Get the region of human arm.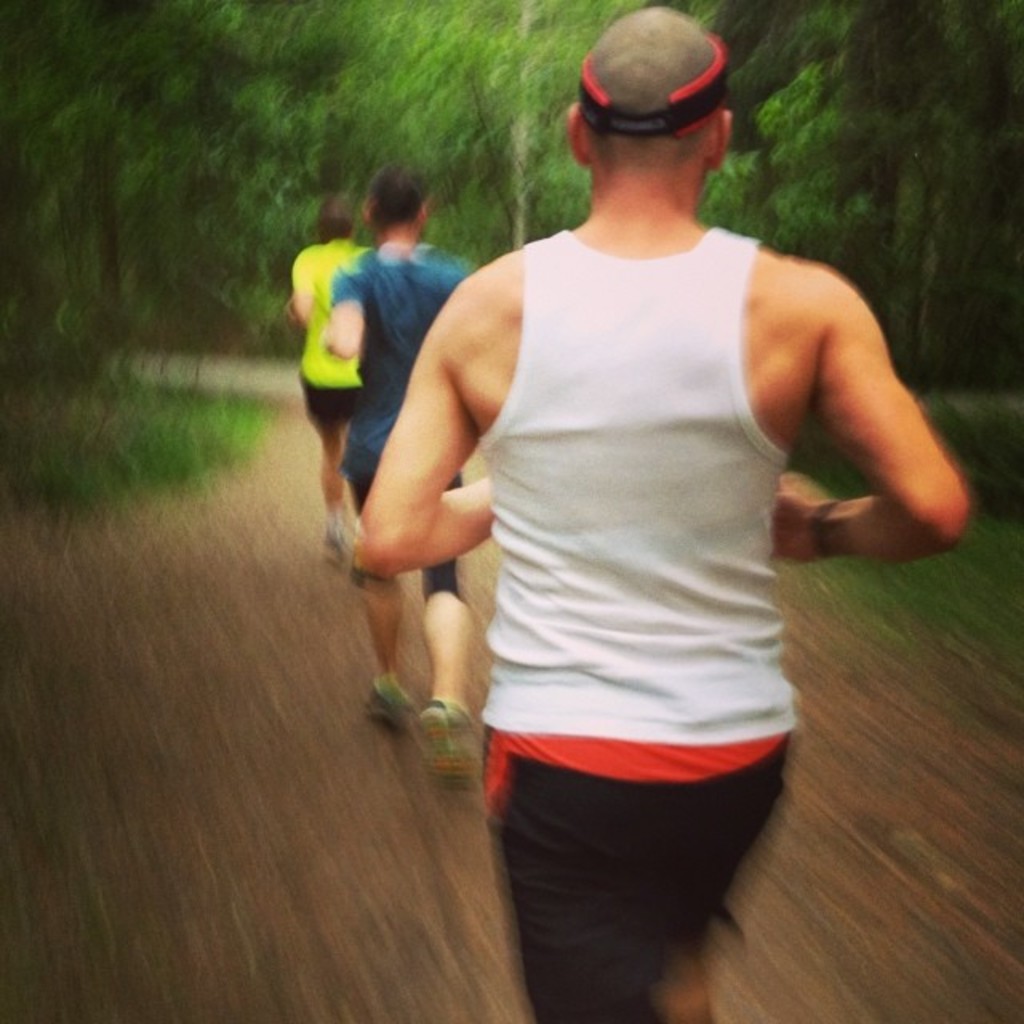
{"x1": 774, "y1": 275, "x2": 976, "y2": 555}.
